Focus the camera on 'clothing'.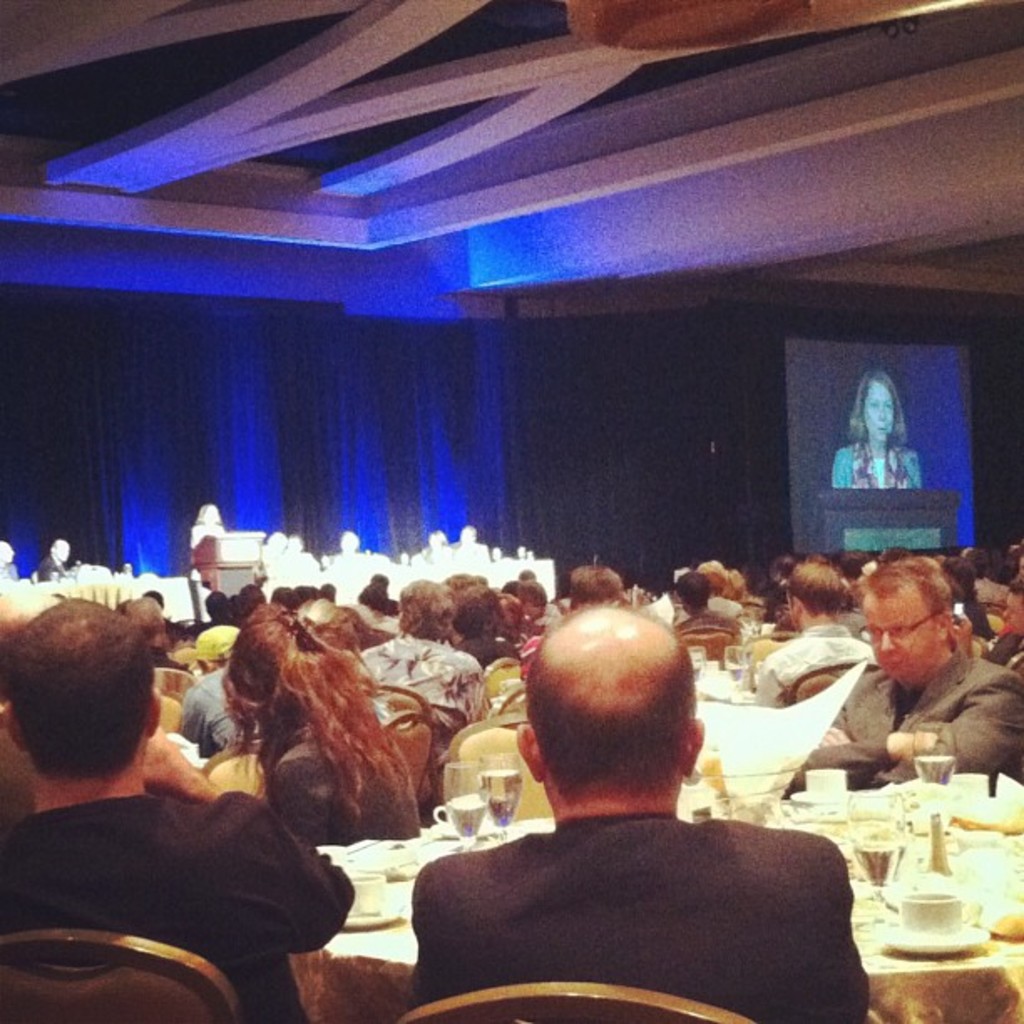
Focus region: (x1=755, y1=621, x2=875, y2=709).
